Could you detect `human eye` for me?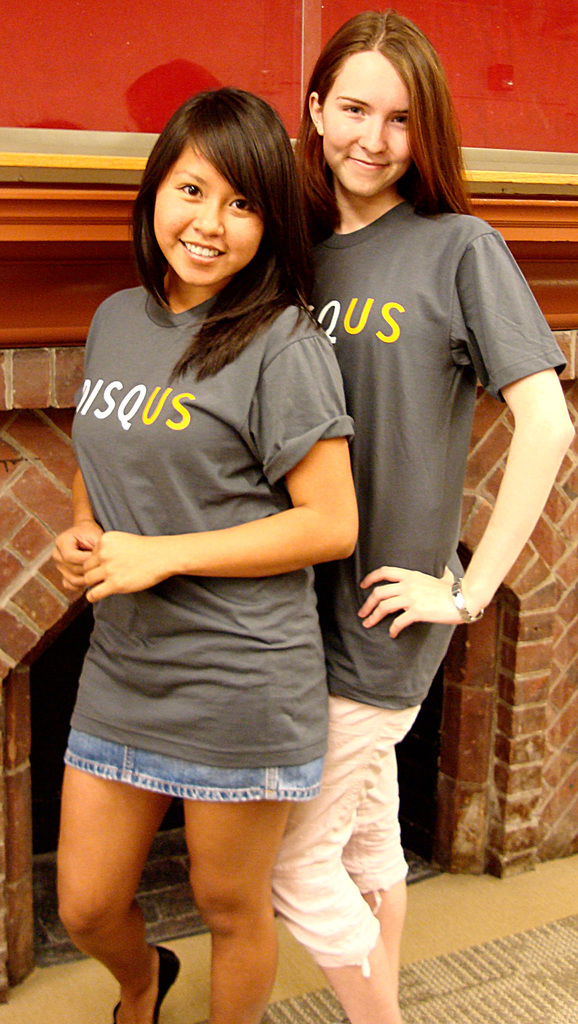
Detection result: <box>385,111,411,130</box>.
